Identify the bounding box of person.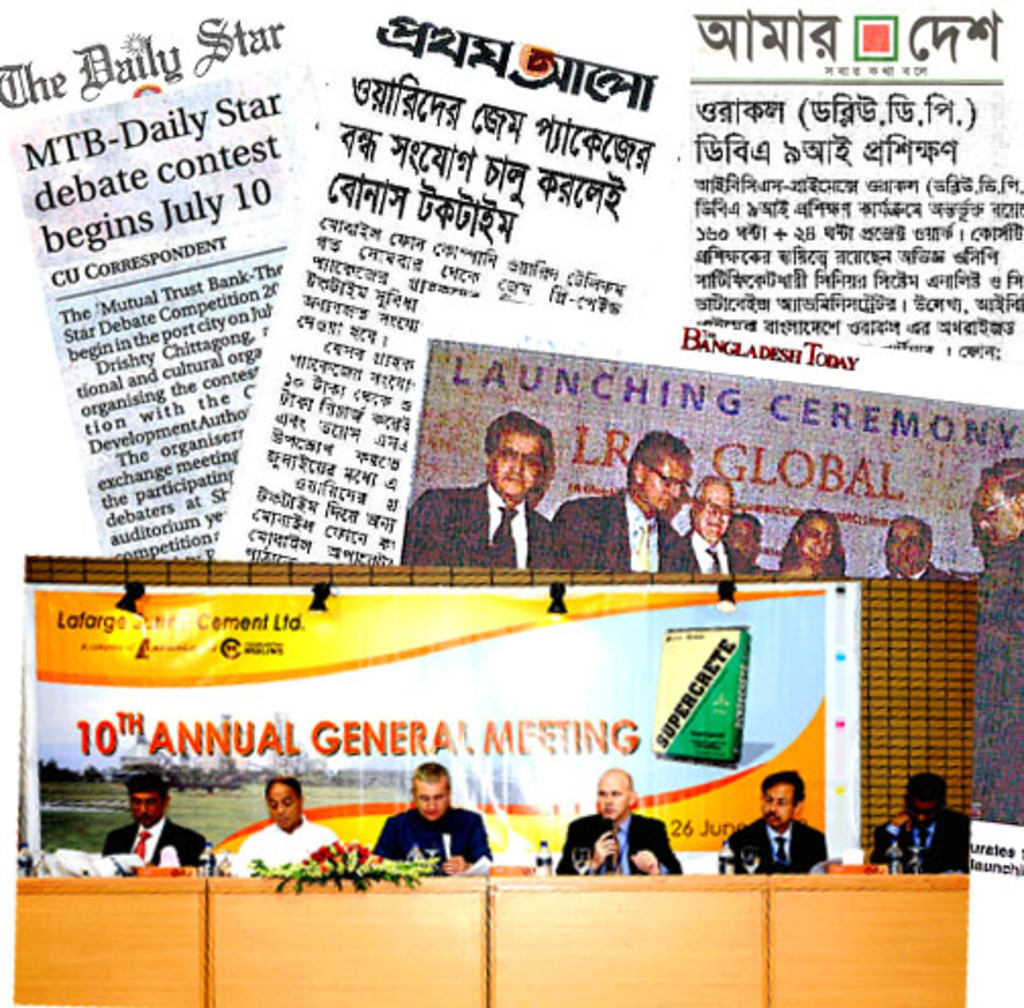
[562,766,690,880].
